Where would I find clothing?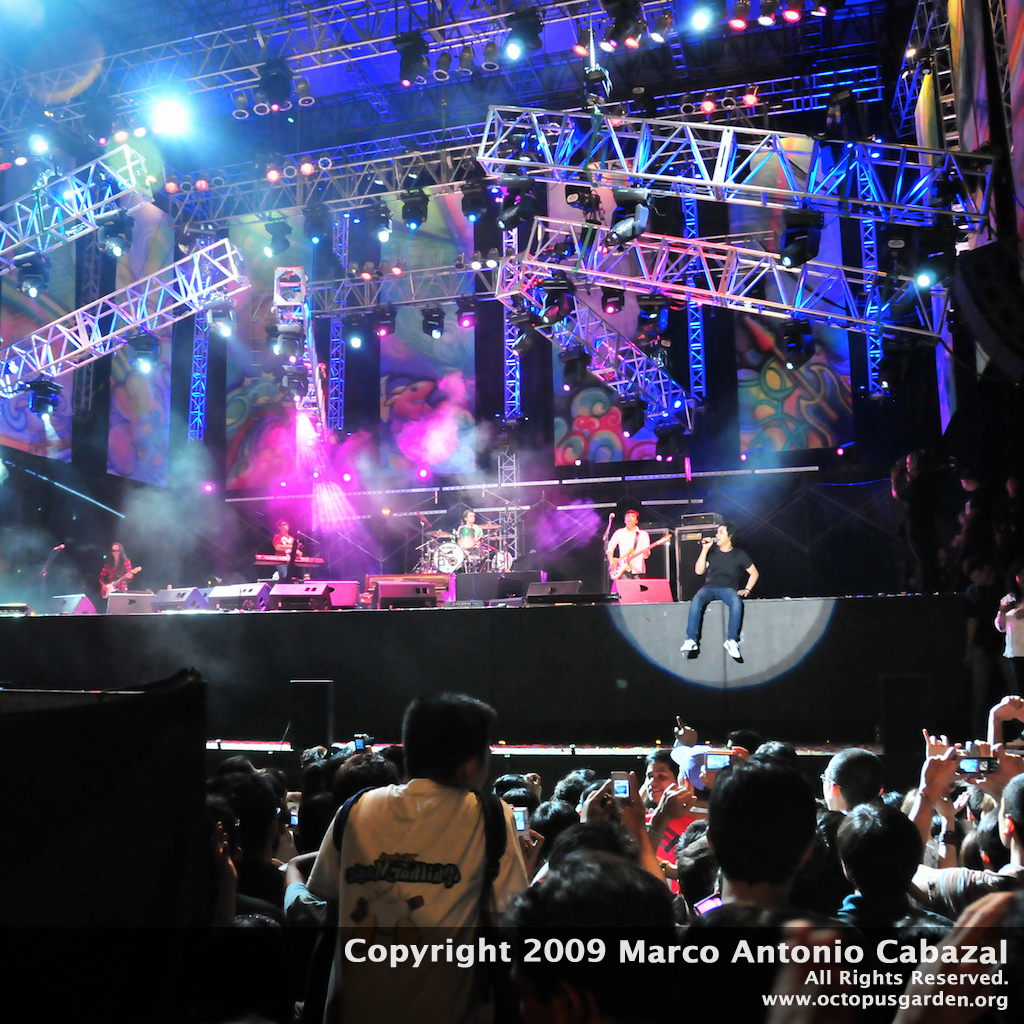
At [left=994, top=591, right=1023, bottom=694].
